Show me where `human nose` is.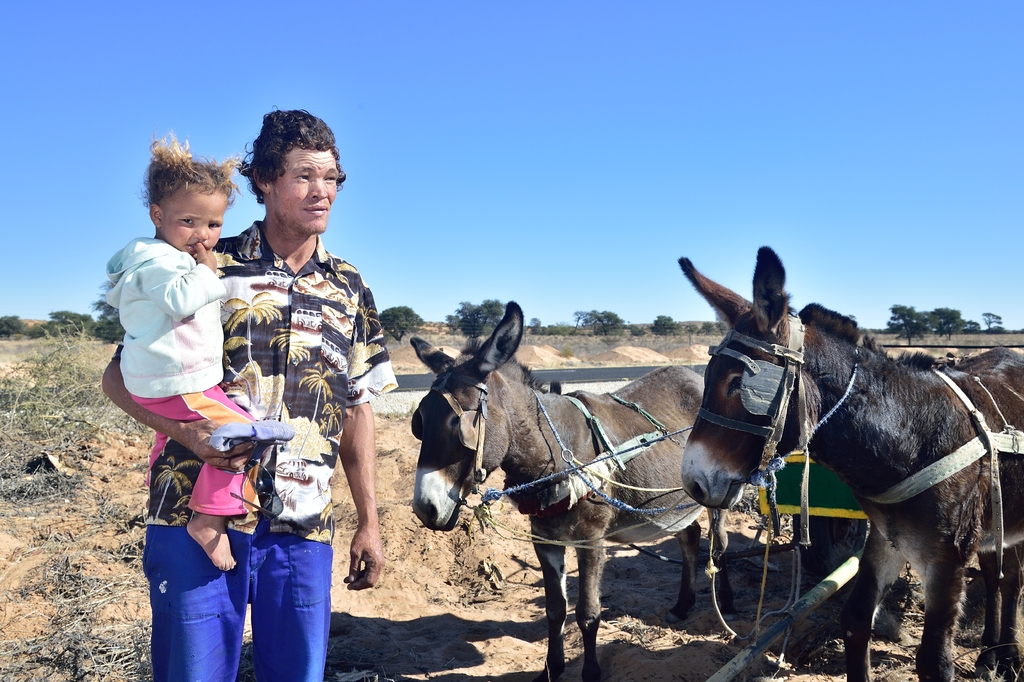
`human nose` is at [x1=308, y1=178, x2=328, y2=199].
